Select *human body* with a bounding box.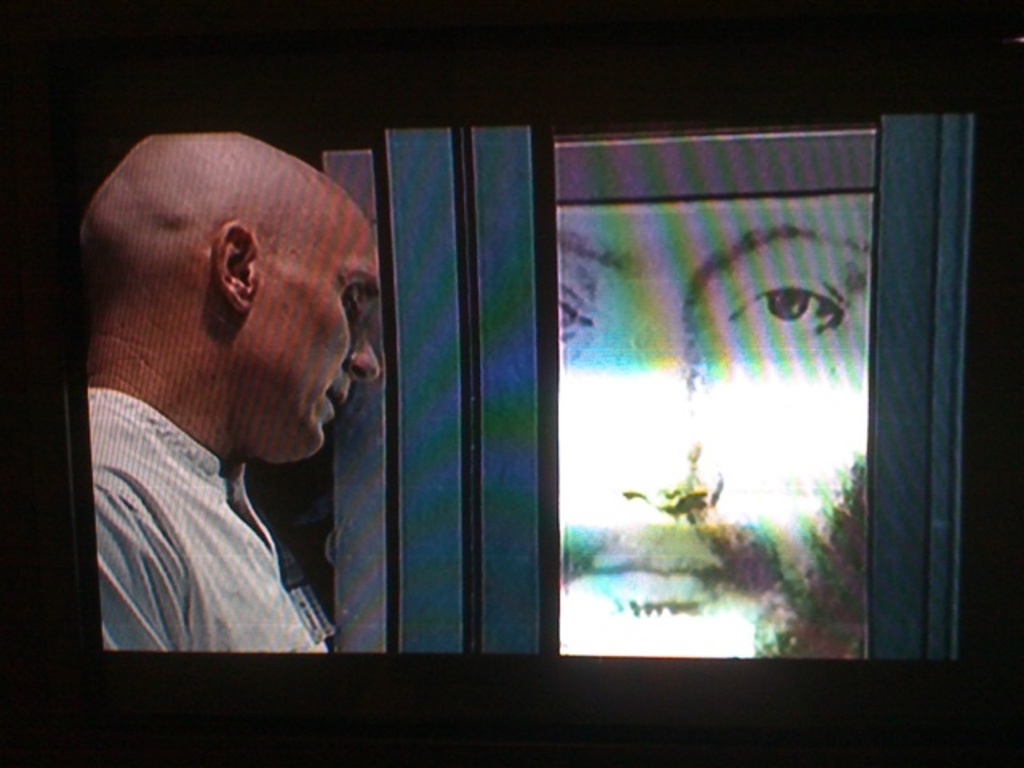
(x1=544, y1=192, x2=875, y2=669).
